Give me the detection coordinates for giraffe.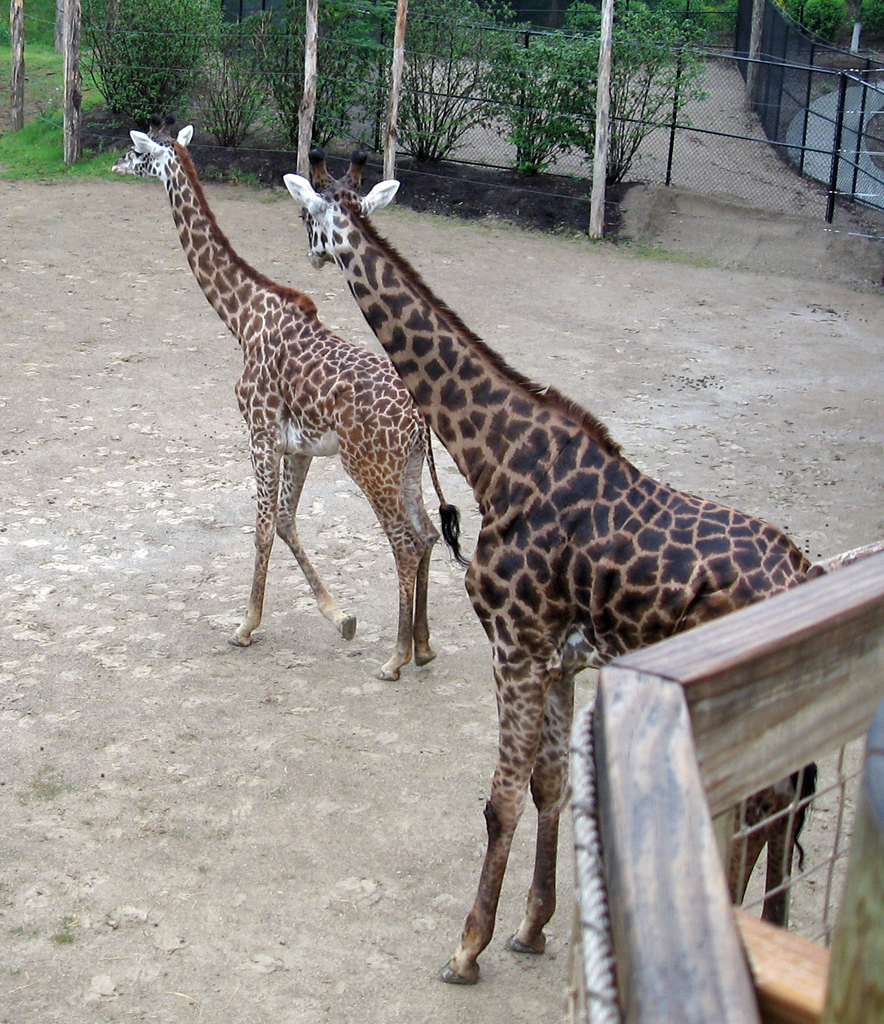
crop(107, 123, 443, 685).
